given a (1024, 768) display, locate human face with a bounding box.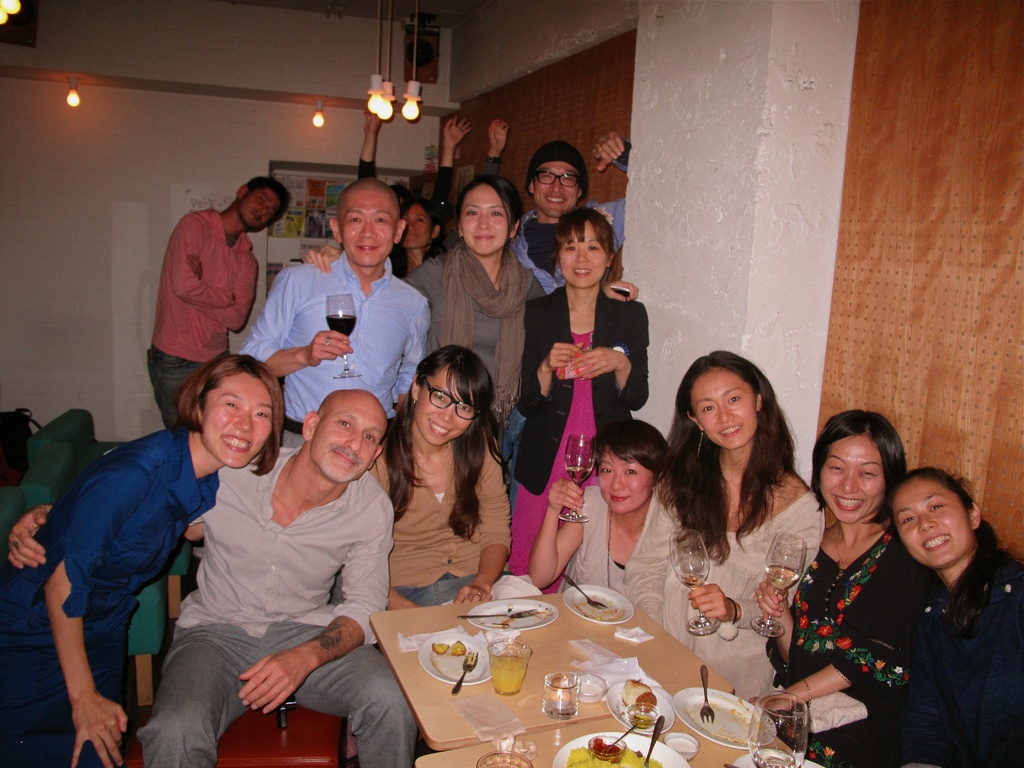
Located: {"x1": 235, "y1": 188, "x2": 278, "y2": 225}.
